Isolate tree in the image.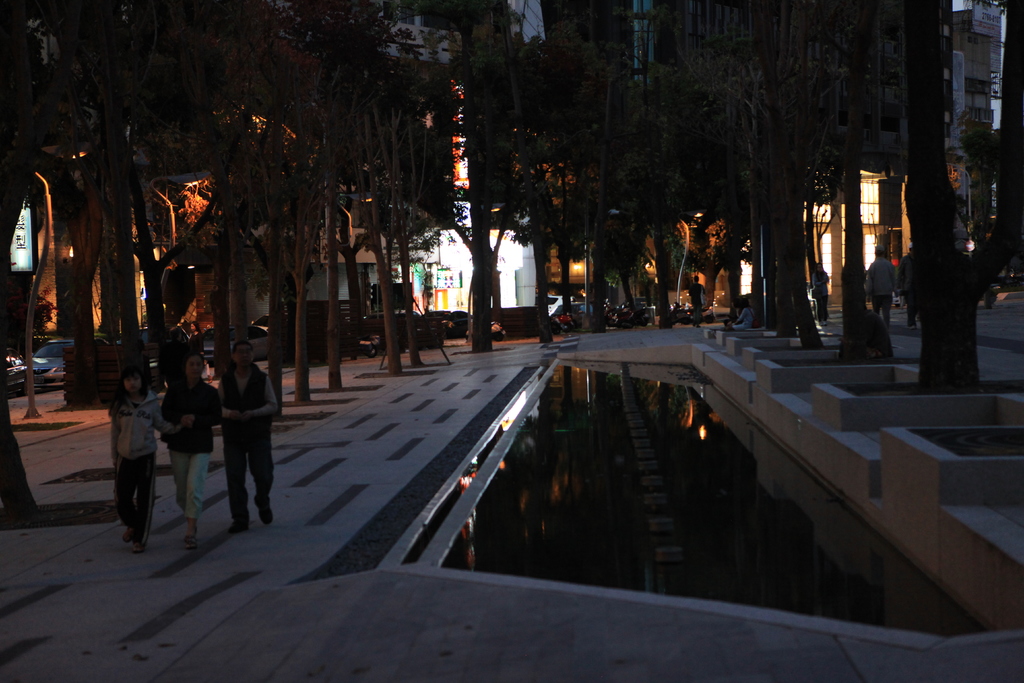
Isolated region: x1=388, y1=0, x2=602, y2=363.
